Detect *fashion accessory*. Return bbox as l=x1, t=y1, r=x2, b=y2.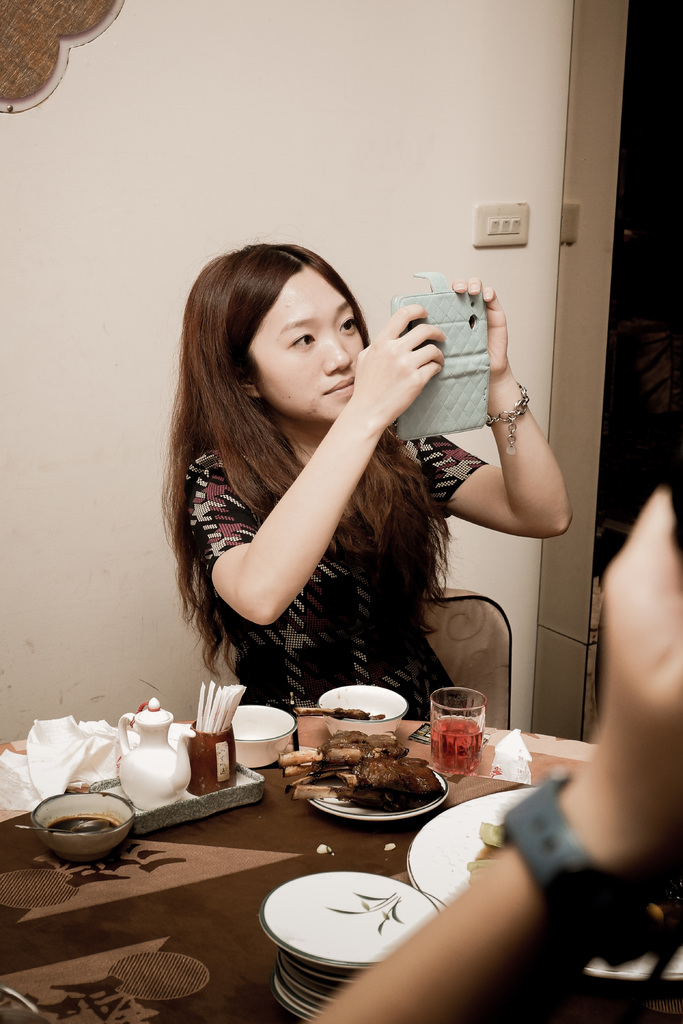
l=490, t=771, r=675, b=966.
